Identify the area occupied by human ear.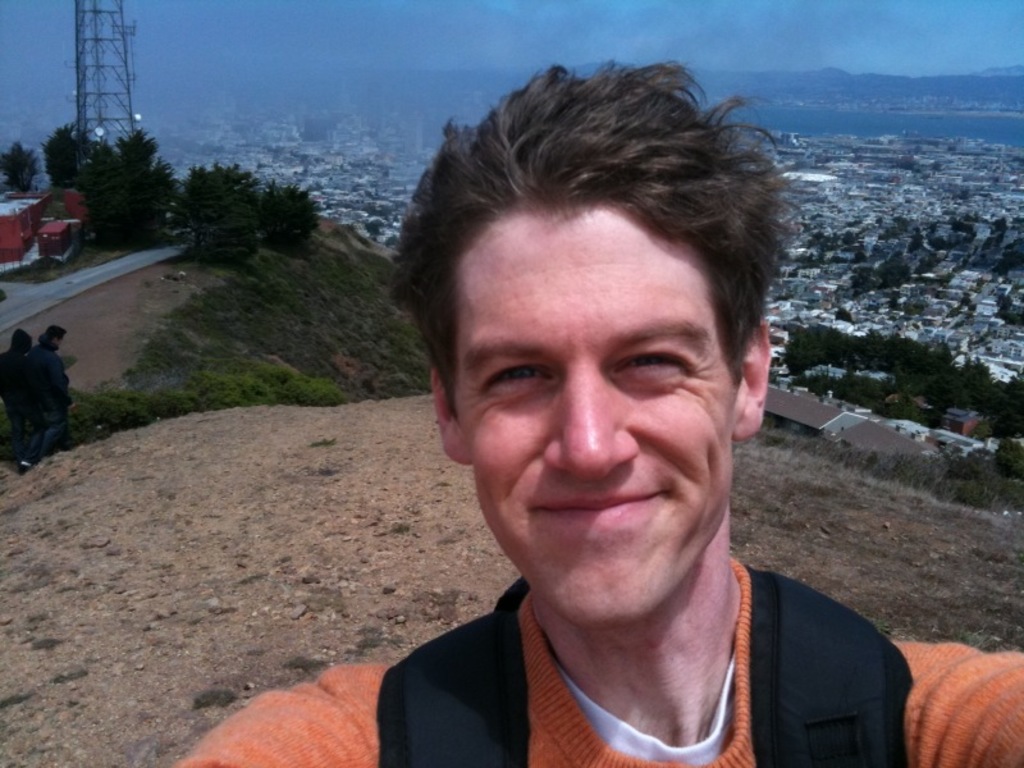
Area: (x1=732, y1=323, x2=772, y2=438).
